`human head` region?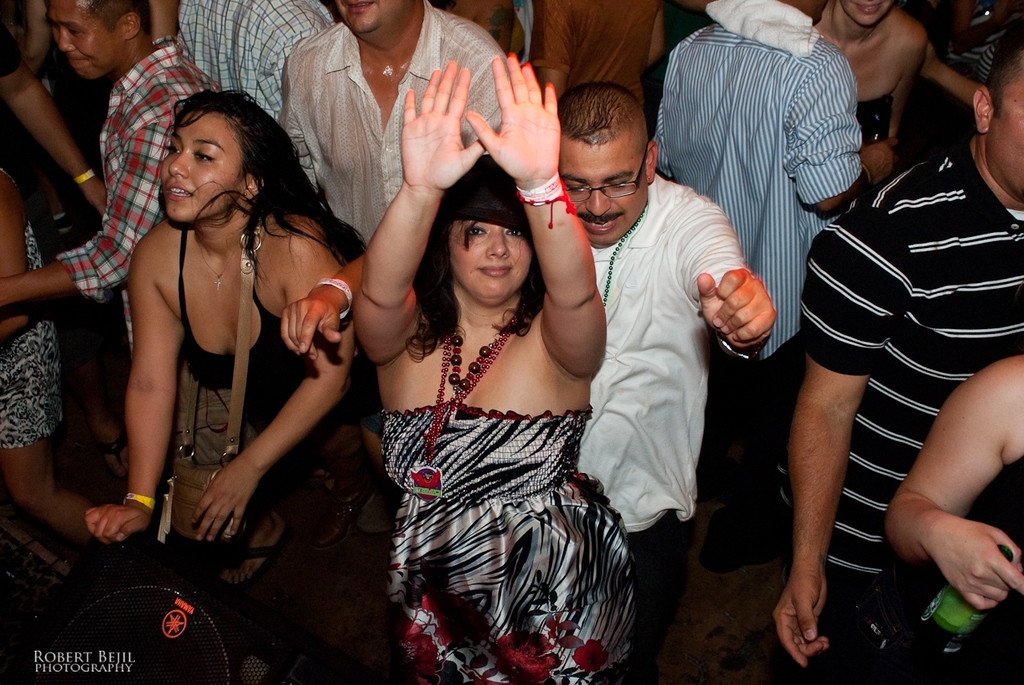
select_region(430, 152, 548, 312)
